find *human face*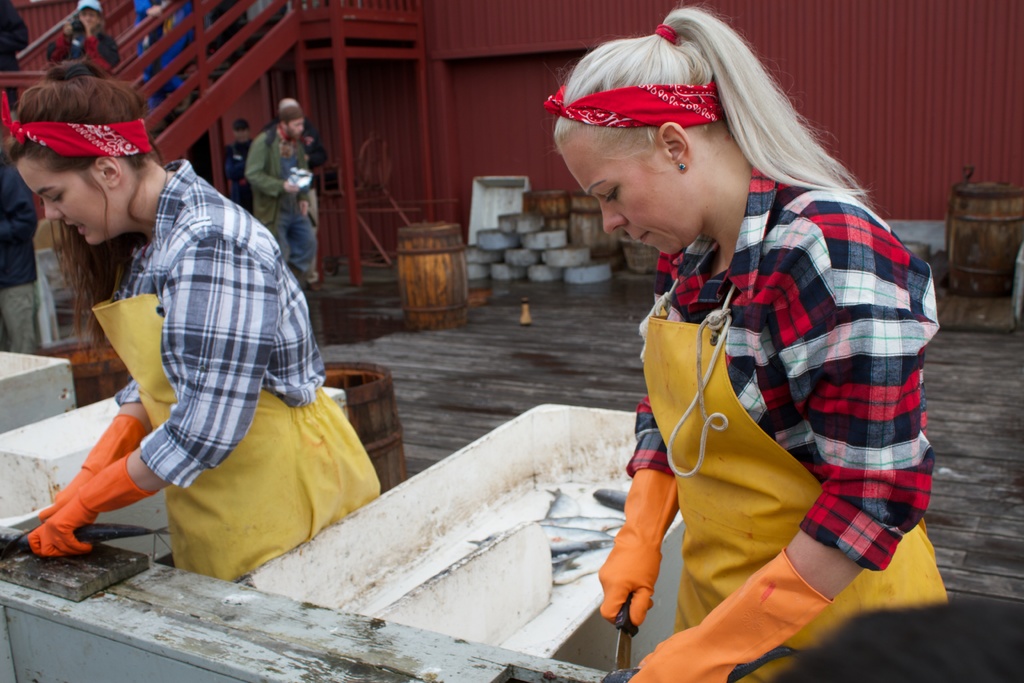
284 115 305 140
